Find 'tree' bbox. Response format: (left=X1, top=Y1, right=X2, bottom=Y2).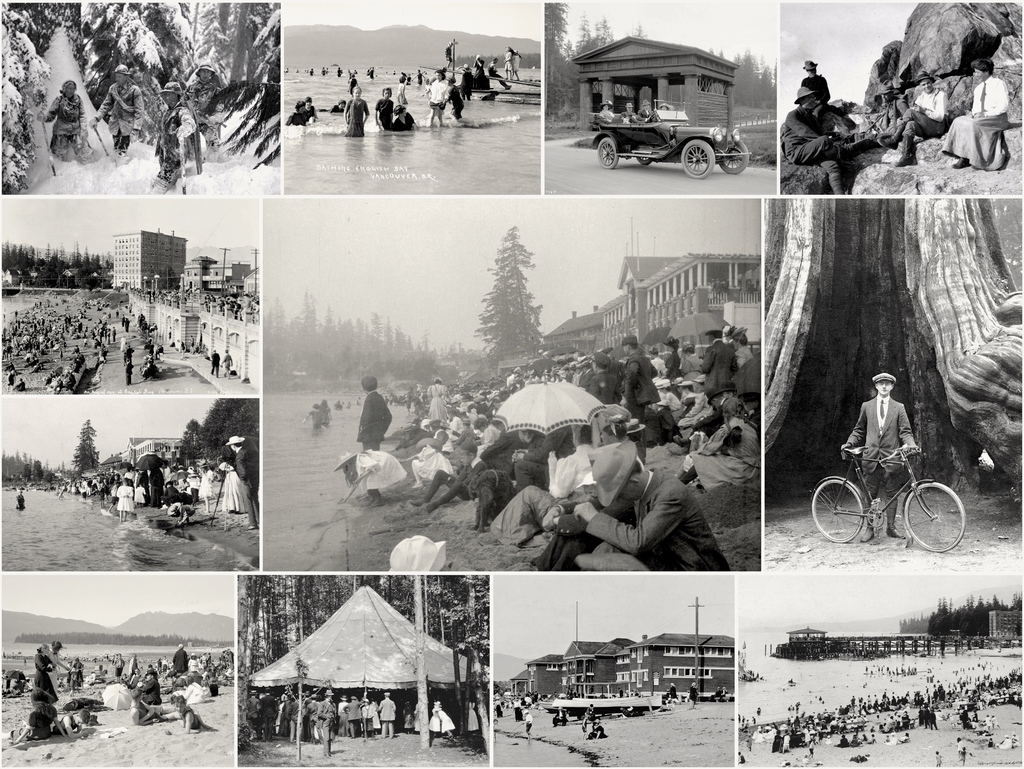
(left=474, top=224, right=561, bottom=357).
